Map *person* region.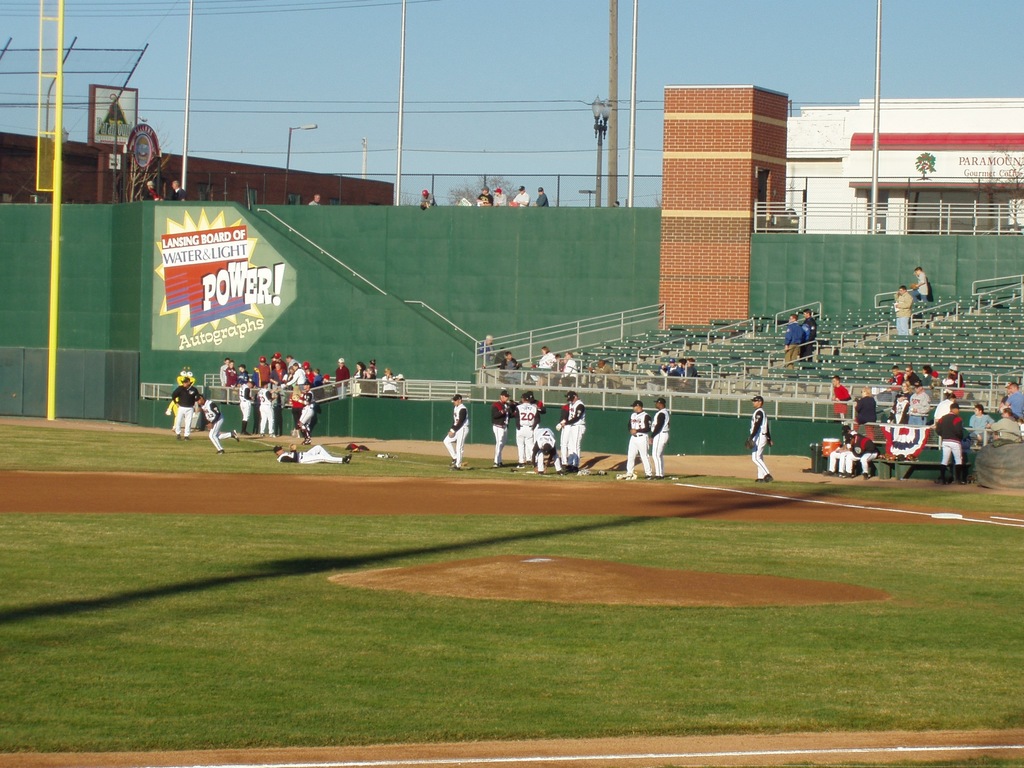
Mapped to select_region(645, 400, 670, 478).
